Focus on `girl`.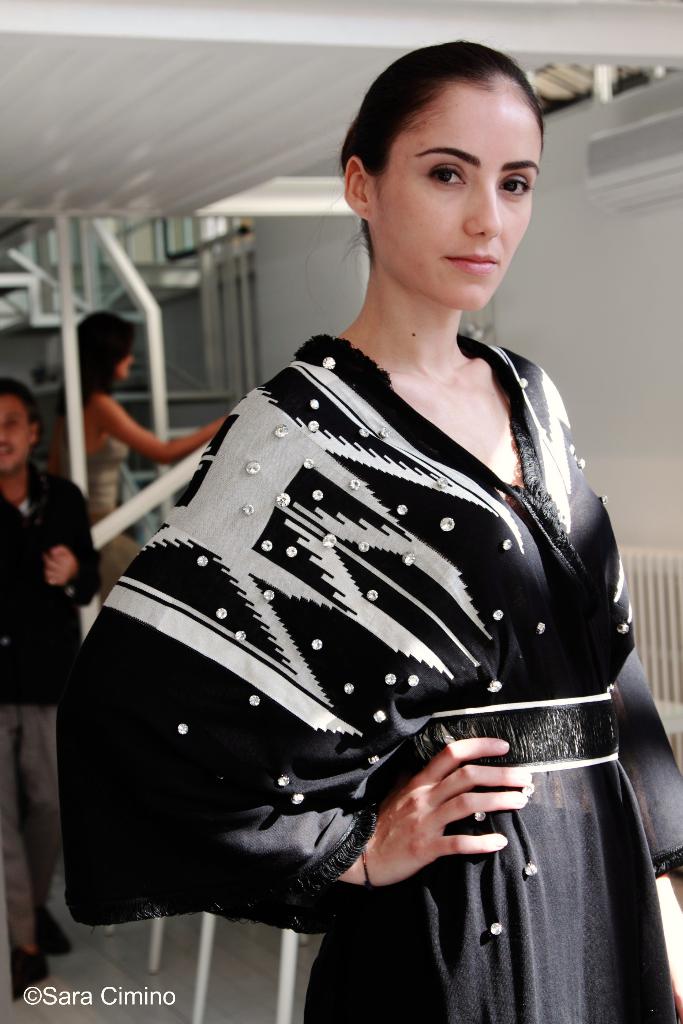
Focused at {"x1": 44, "y1": 35, "x2": 682, "y2": 1023}.
